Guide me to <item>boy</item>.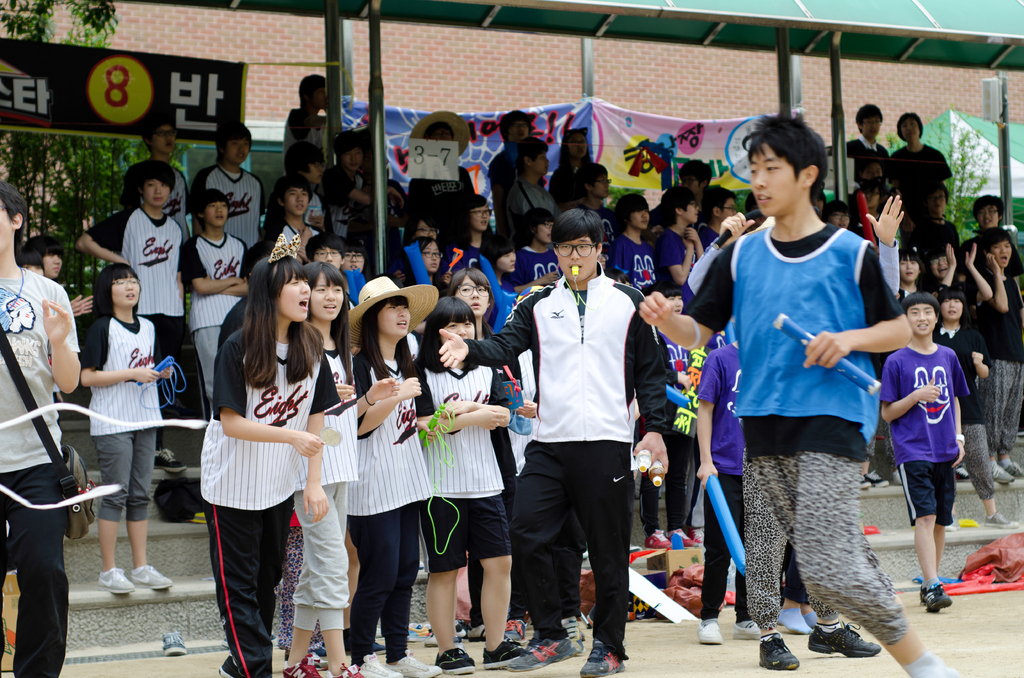
Guidance: 503:134:556:247.
